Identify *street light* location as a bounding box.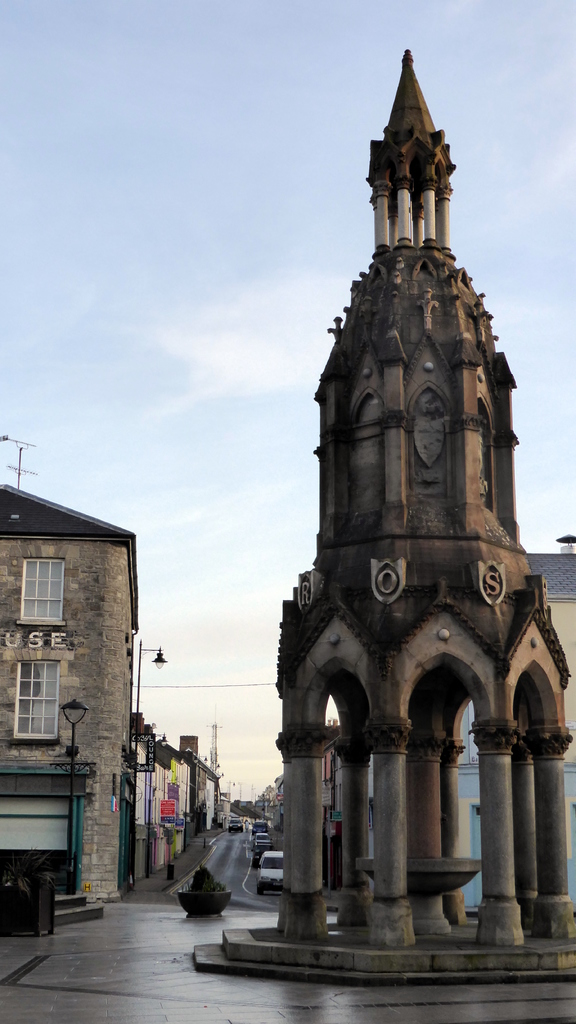
228/779/240/793.
